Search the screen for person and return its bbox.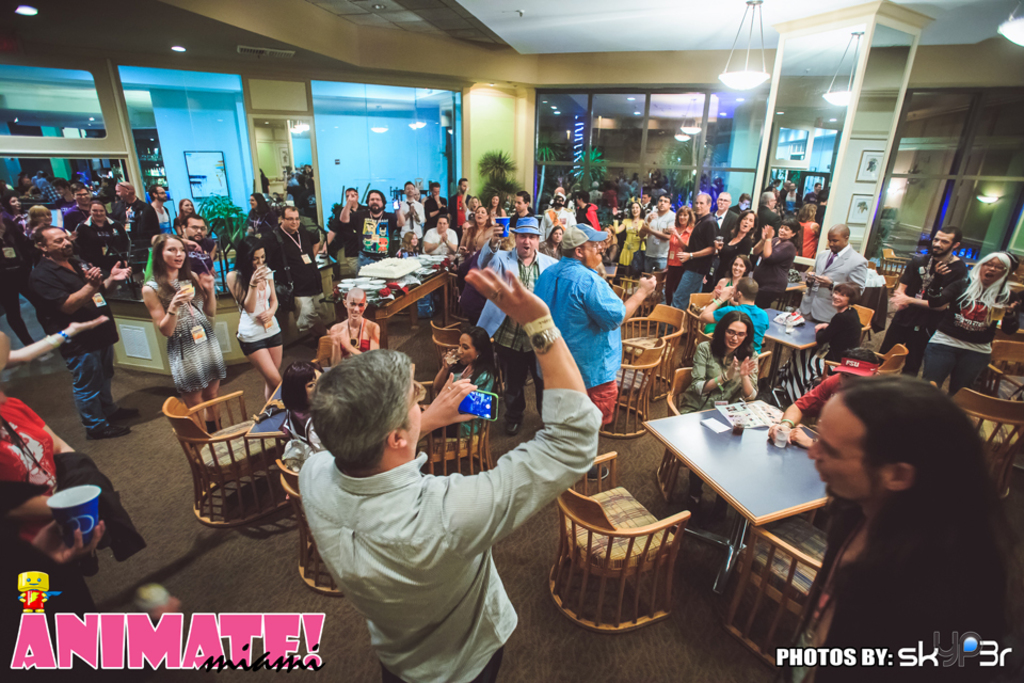
Found: [x1=802, y1=223, x2=868, y2=320].
